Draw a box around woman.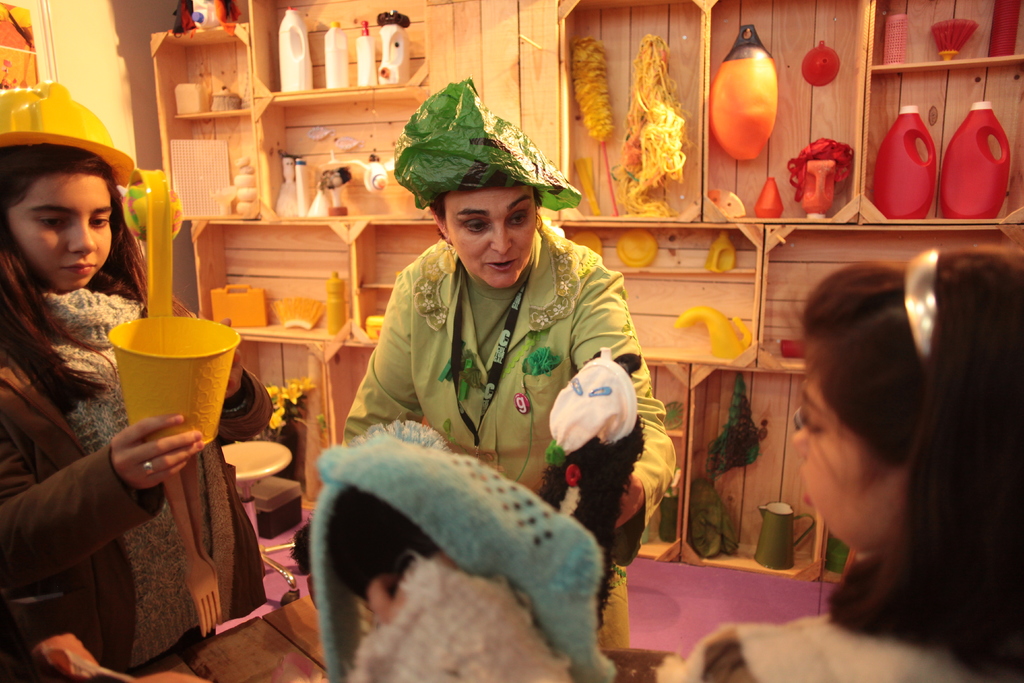
{"x1": 312, "y1": 120, "x2": 680, "y2": 636}.
